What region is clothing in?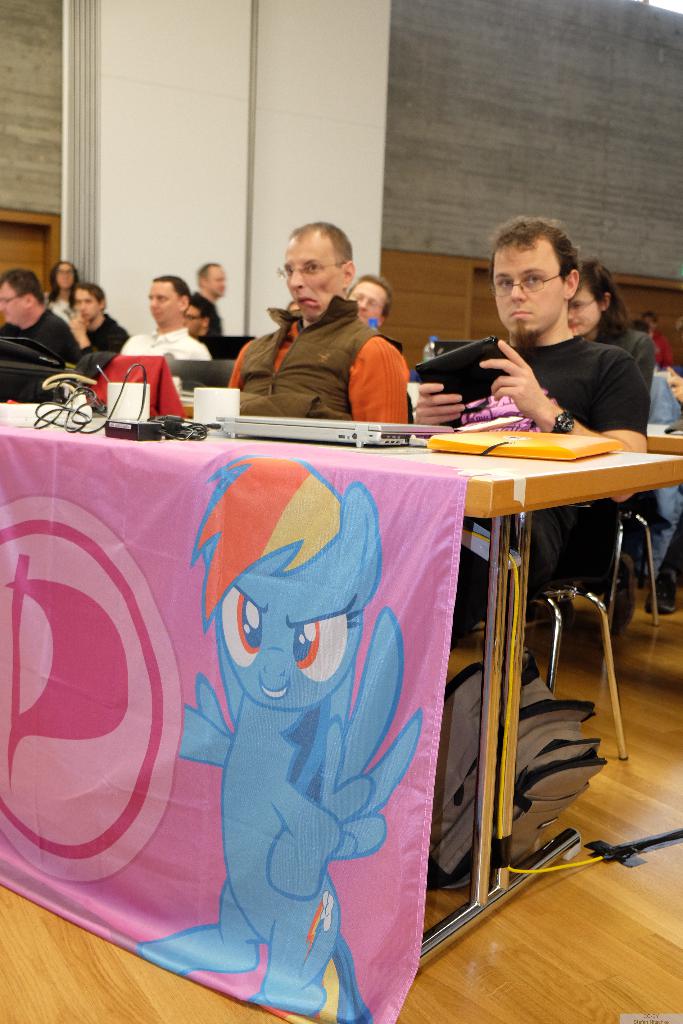
[left=87, top=312, right=133, bottom=355].
